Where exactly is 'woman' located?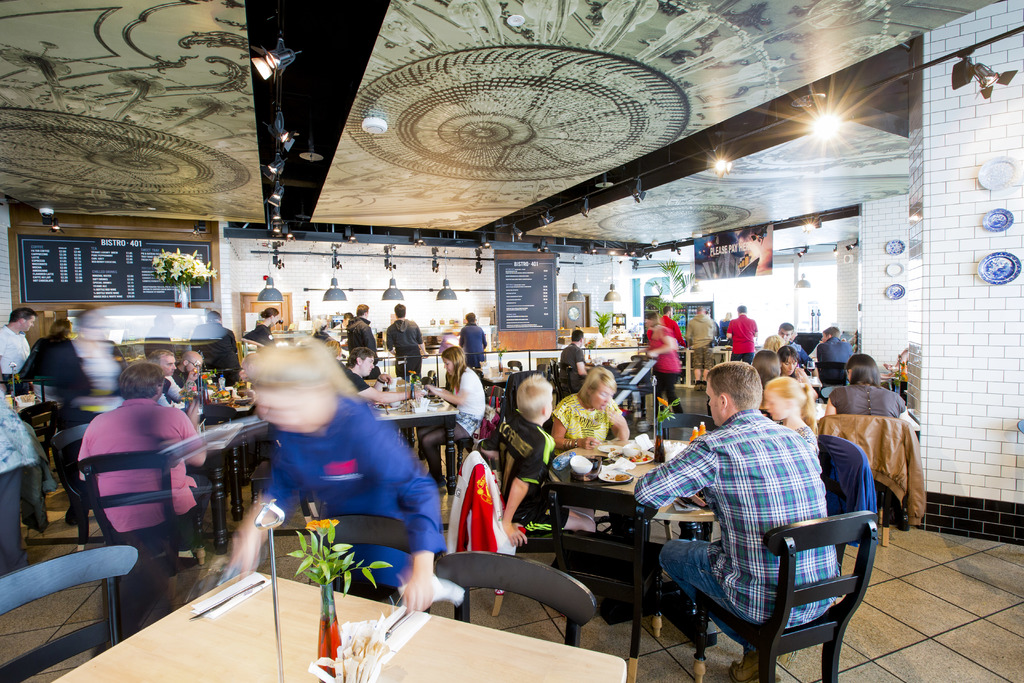
Its bounding box is bbox=(245, 303, 277, 347).
